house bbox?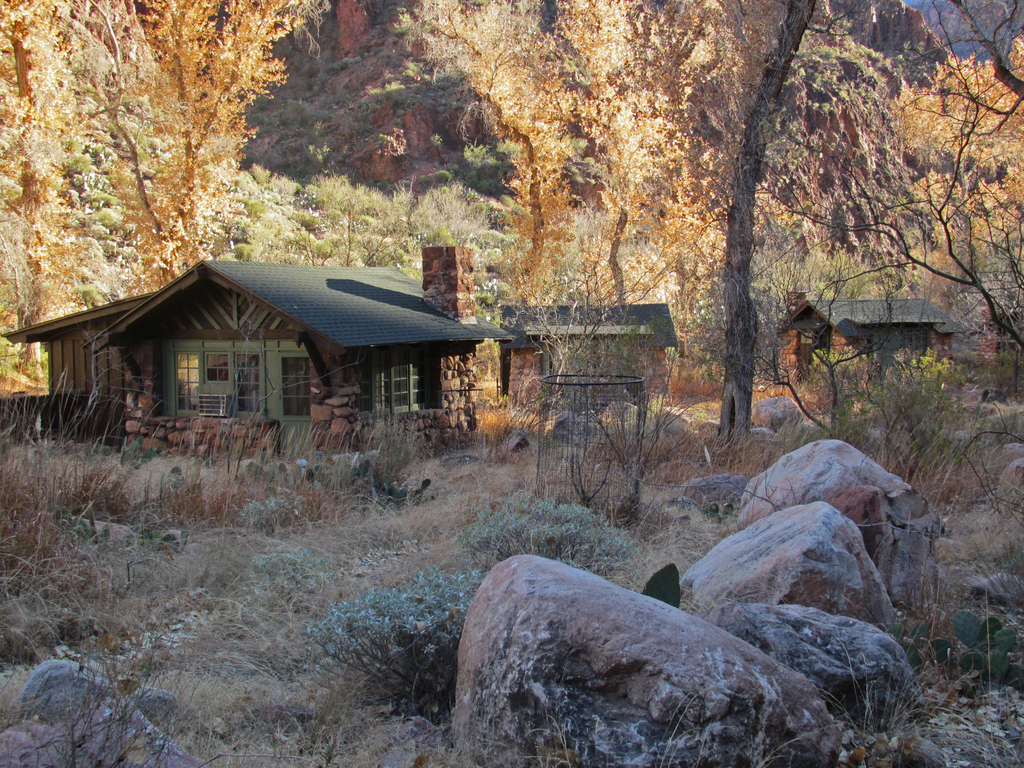
bbox=(773, 289, 968, 394)
